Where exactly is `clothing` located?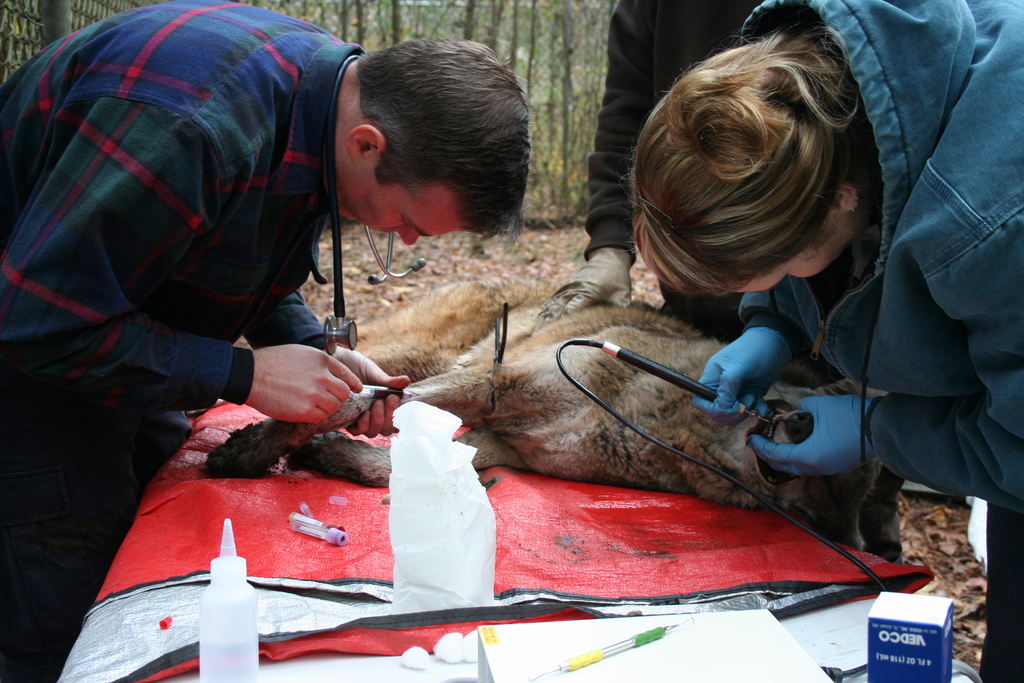
Its bounding box is l=737, t=0, r=1023, b=682.
